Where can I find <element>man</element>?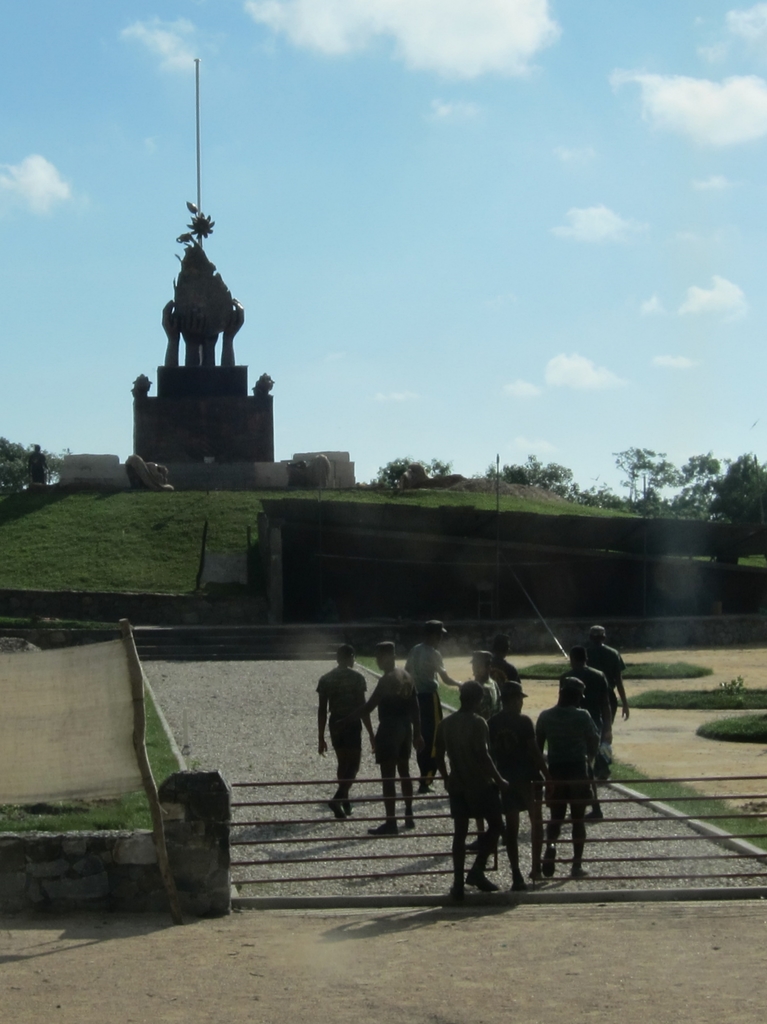
You can find it at (484,624,529,710).
